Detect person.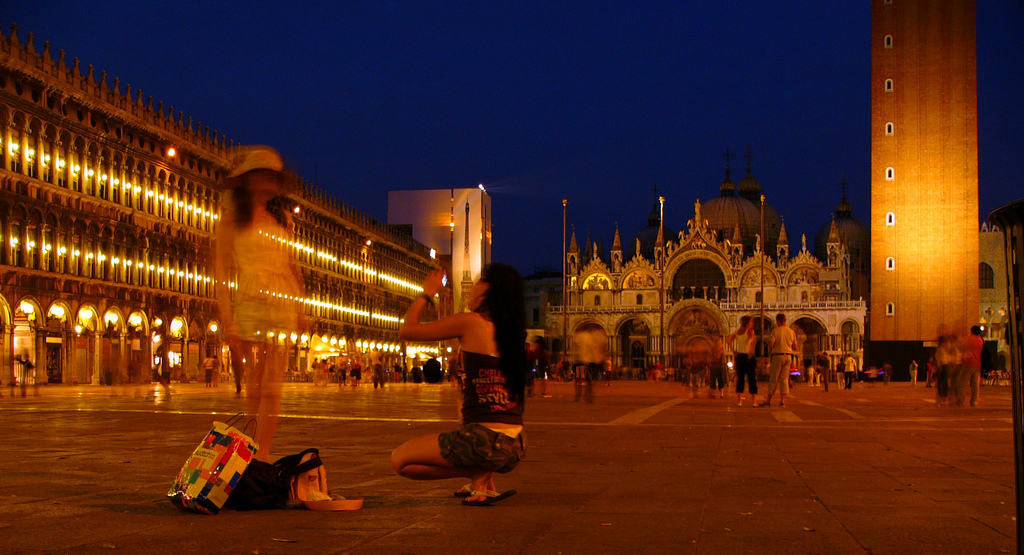
Detected at select_region(605, 354, 614, 386).
